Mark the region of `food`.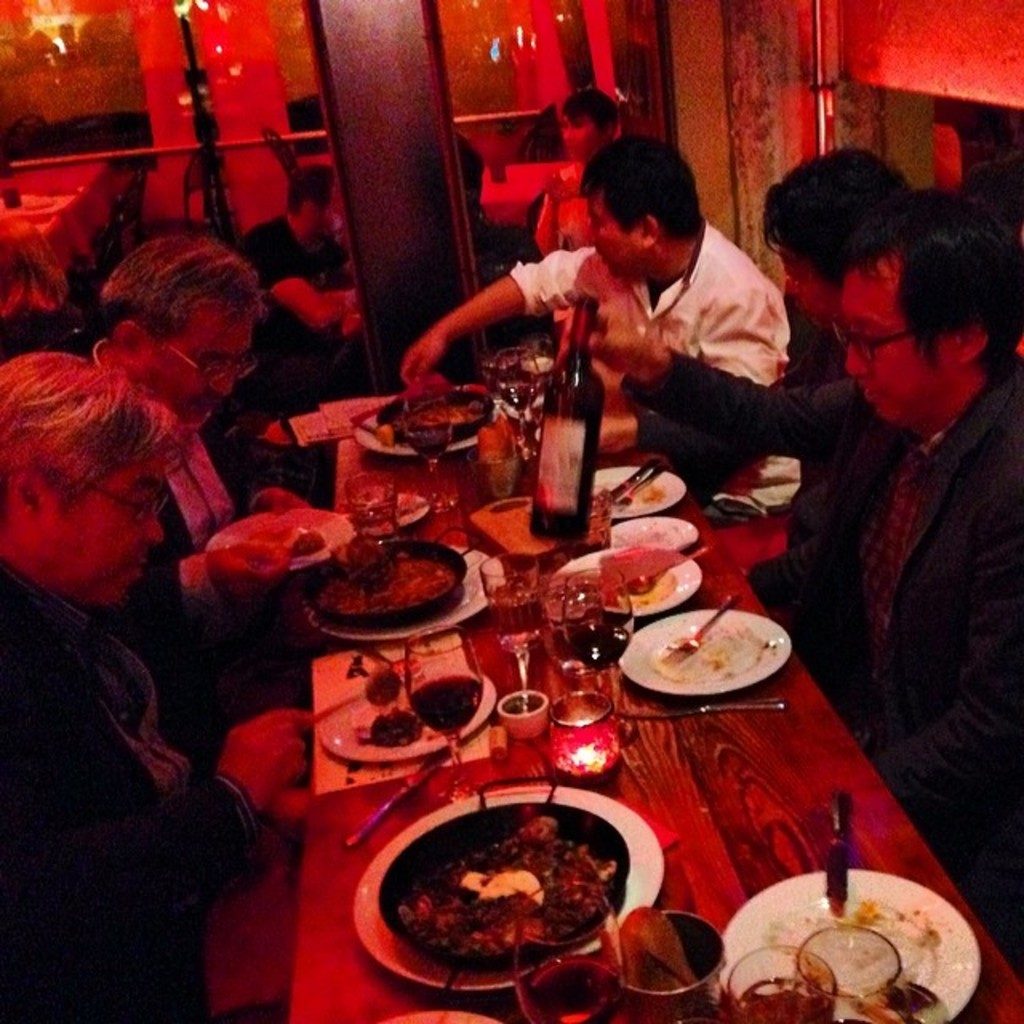
Region: 312:525:461:616.
